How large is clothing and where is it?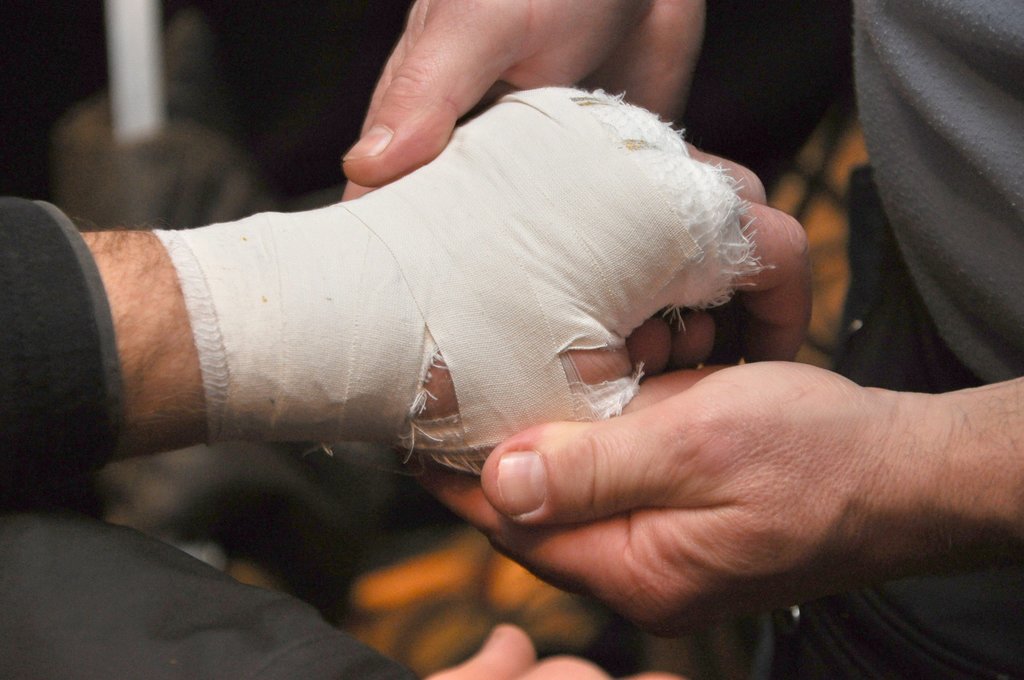
Bounding box: BBox(831, 0, 1023, 425).
